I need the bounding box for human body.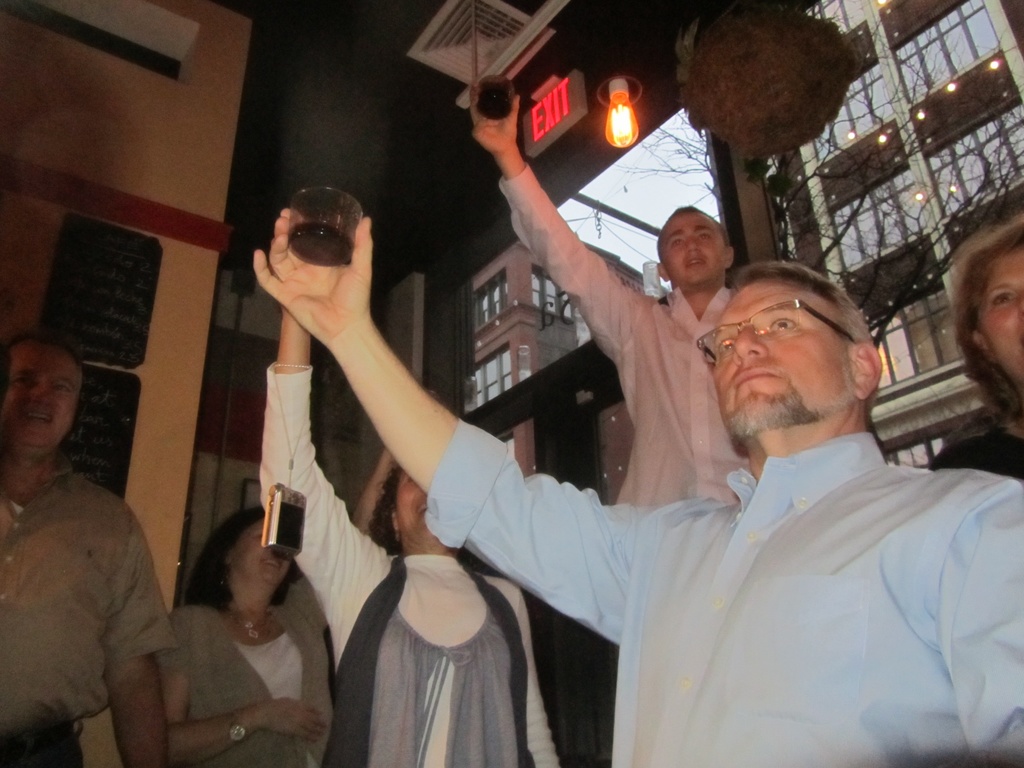
Here it is: BBox(4, 321, 195, 767).
